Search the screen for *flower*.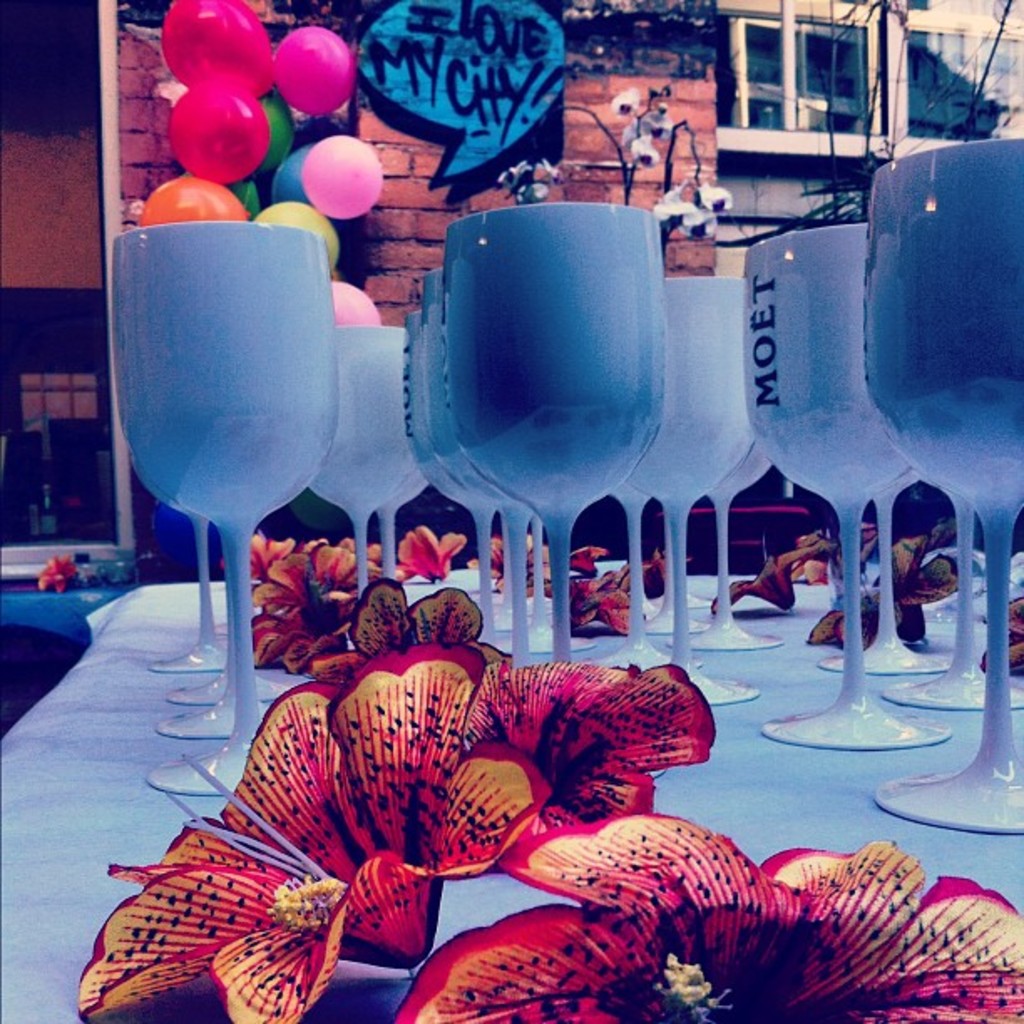
Found at box=[457, 654, 716, 860].
